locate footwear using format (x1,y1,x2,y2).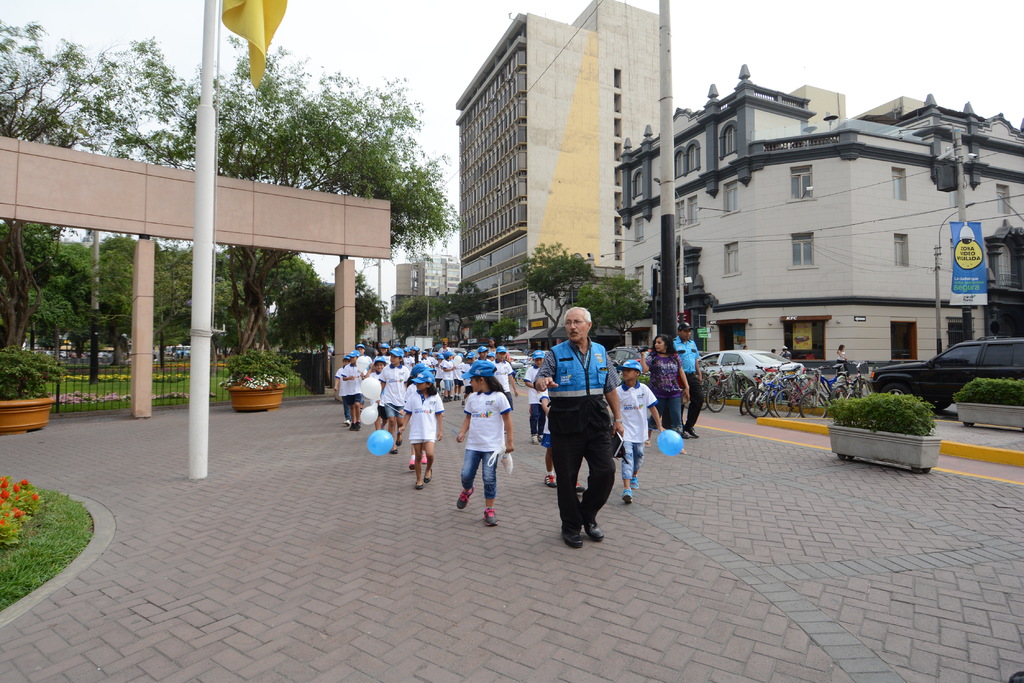
(422,467,433,483).
